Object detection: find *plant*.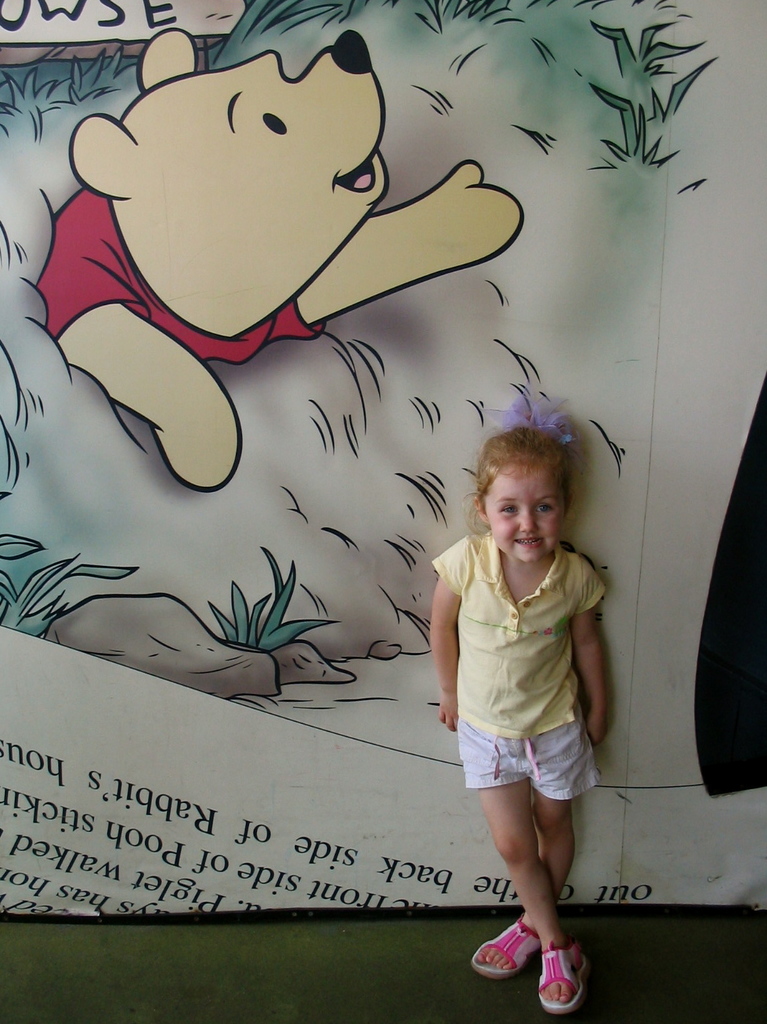
Rect(209, 538, 328, 649).
